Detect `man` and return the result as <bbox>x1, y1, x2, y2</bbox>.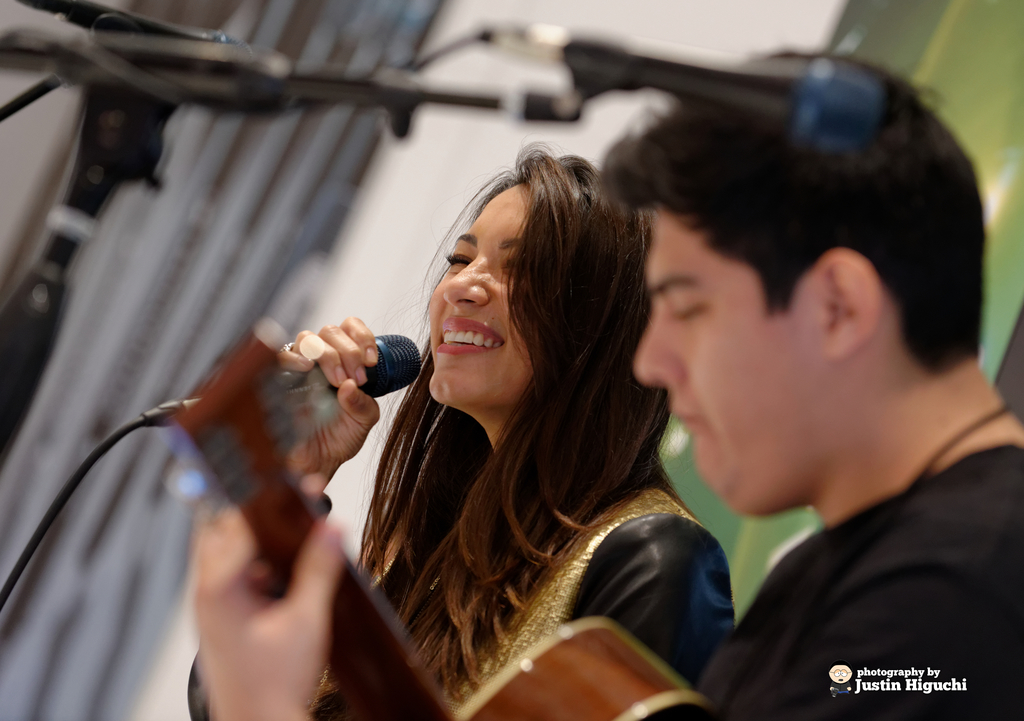
<bbox>193, 45, 1023, 720</bbox>.
